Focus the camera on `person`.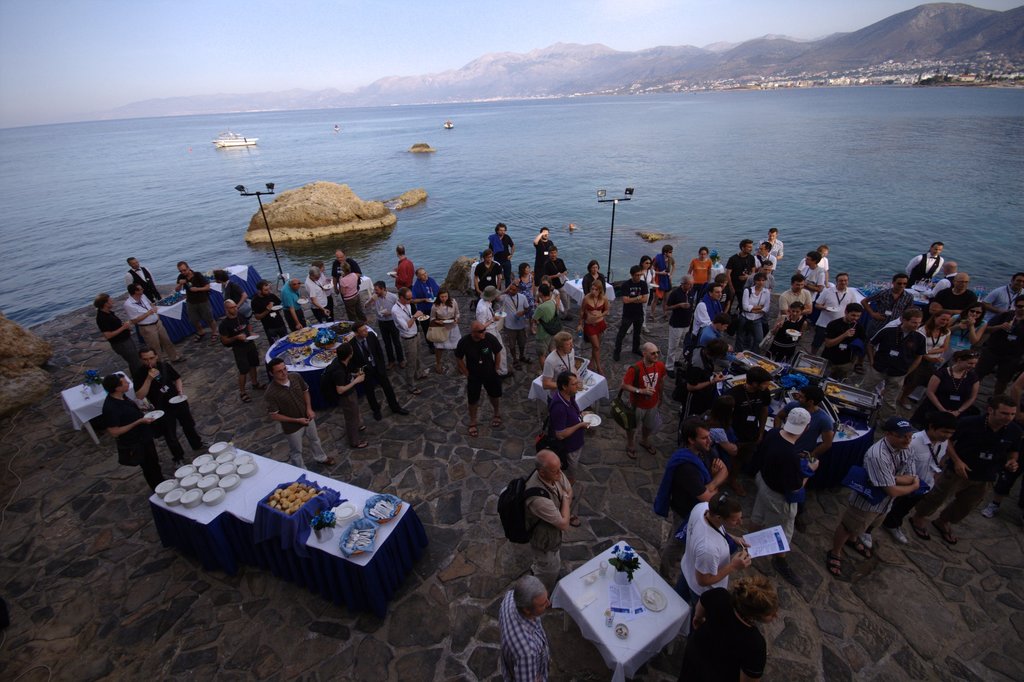
Focus region: (95, 292, 133, 368).
